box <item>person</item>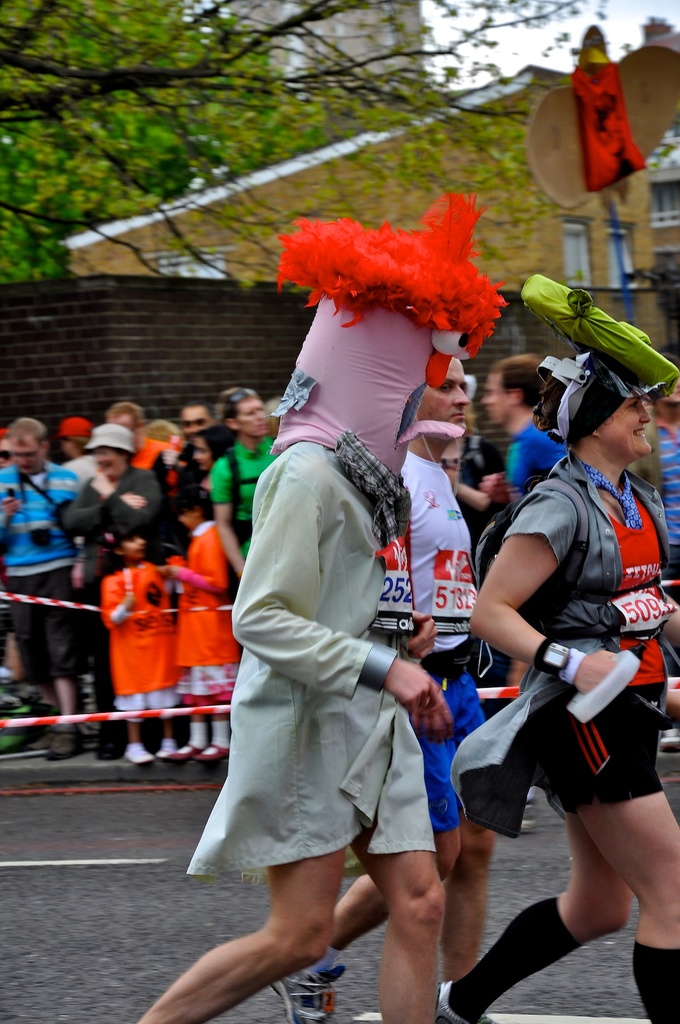
Rect(638, 369, 679, 564)
